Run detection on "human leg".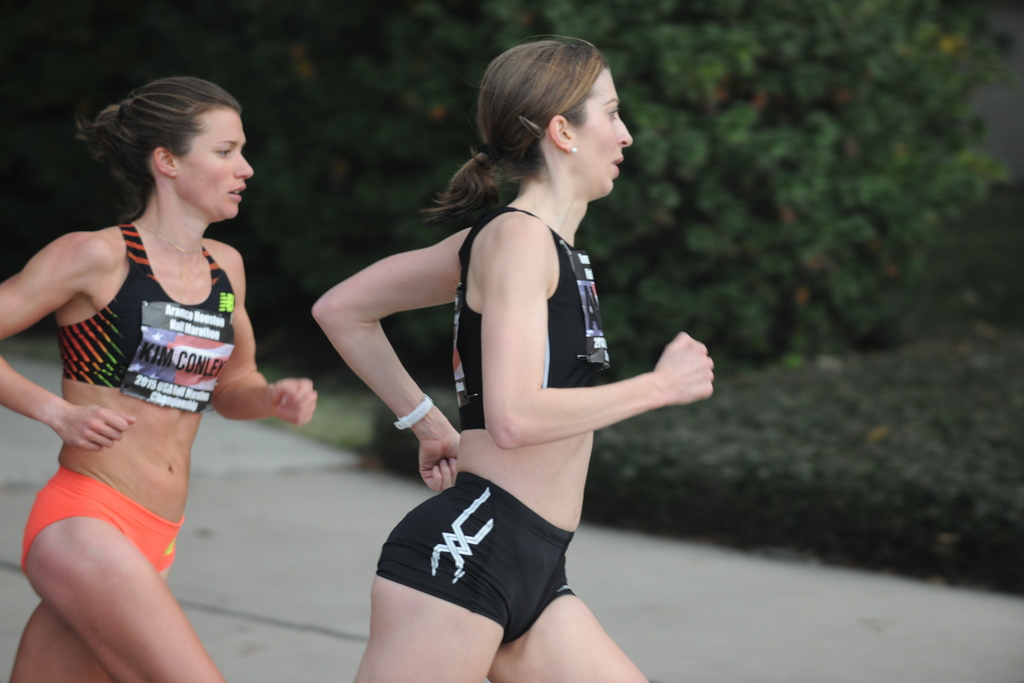
Result: pyautogui.locateOnScreen(490, 533, 643, 682).
